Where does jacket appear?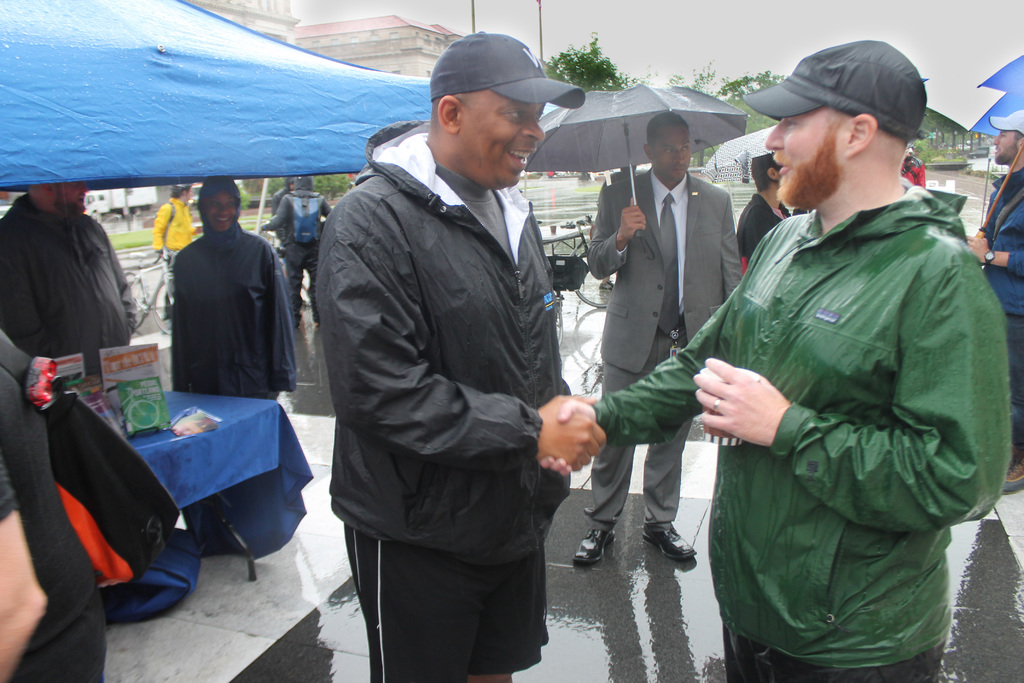
Appears at 673/103/1001/655.
